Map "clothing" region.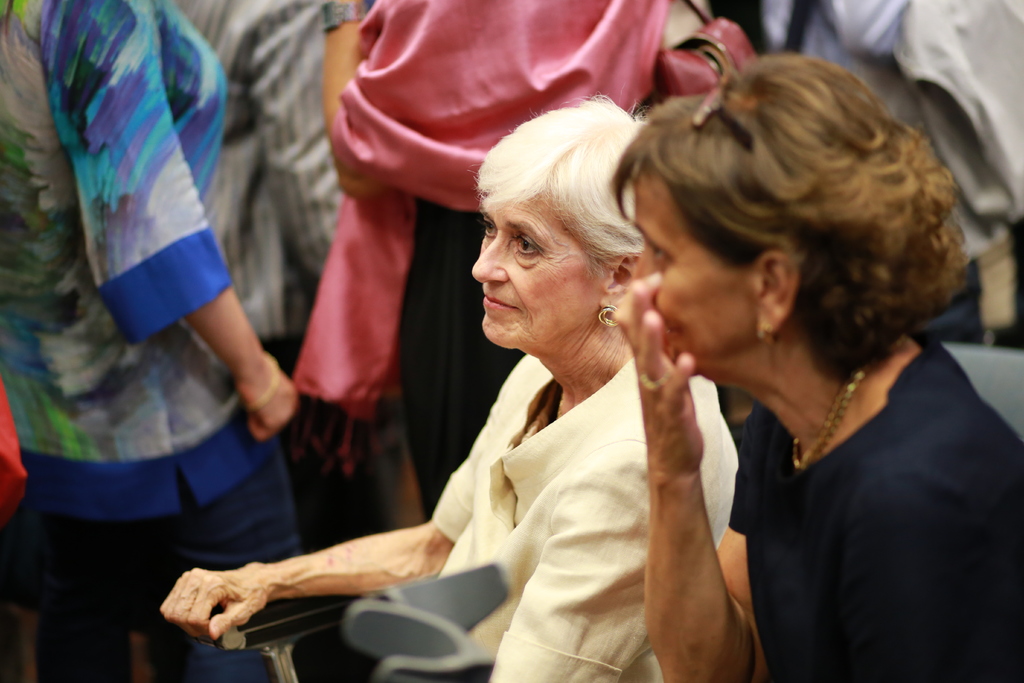
Mapped to select_region(289, 0, 699, 523).
